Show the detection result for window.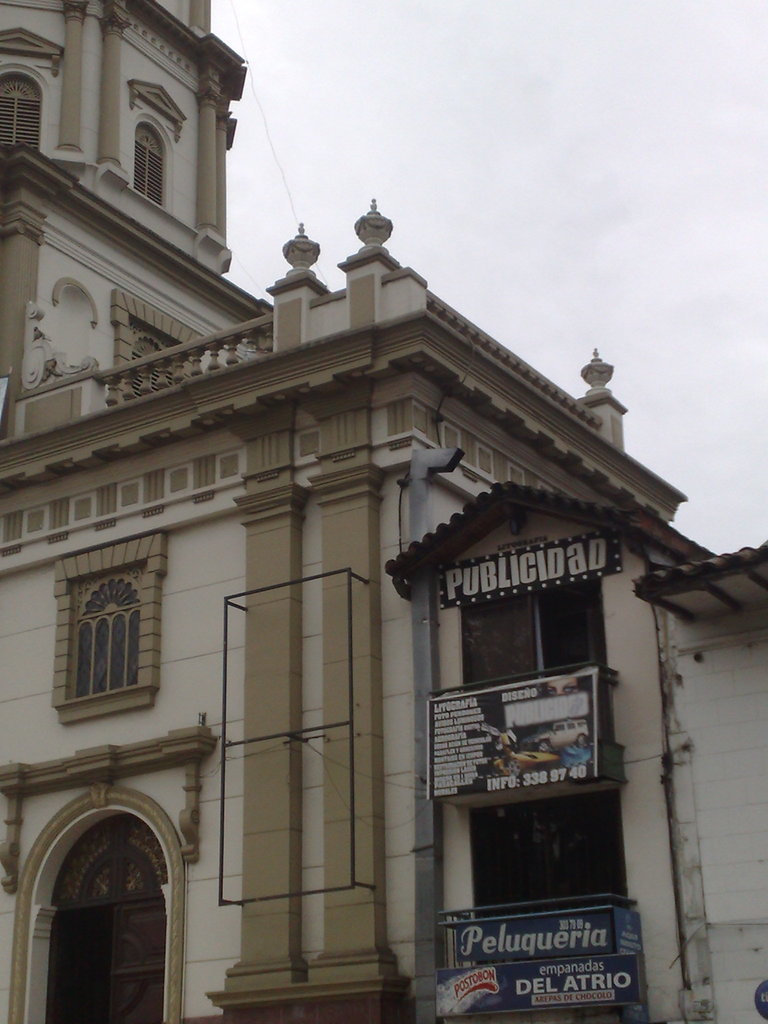
x1=67 y1=547 x2=161 y2=717.
